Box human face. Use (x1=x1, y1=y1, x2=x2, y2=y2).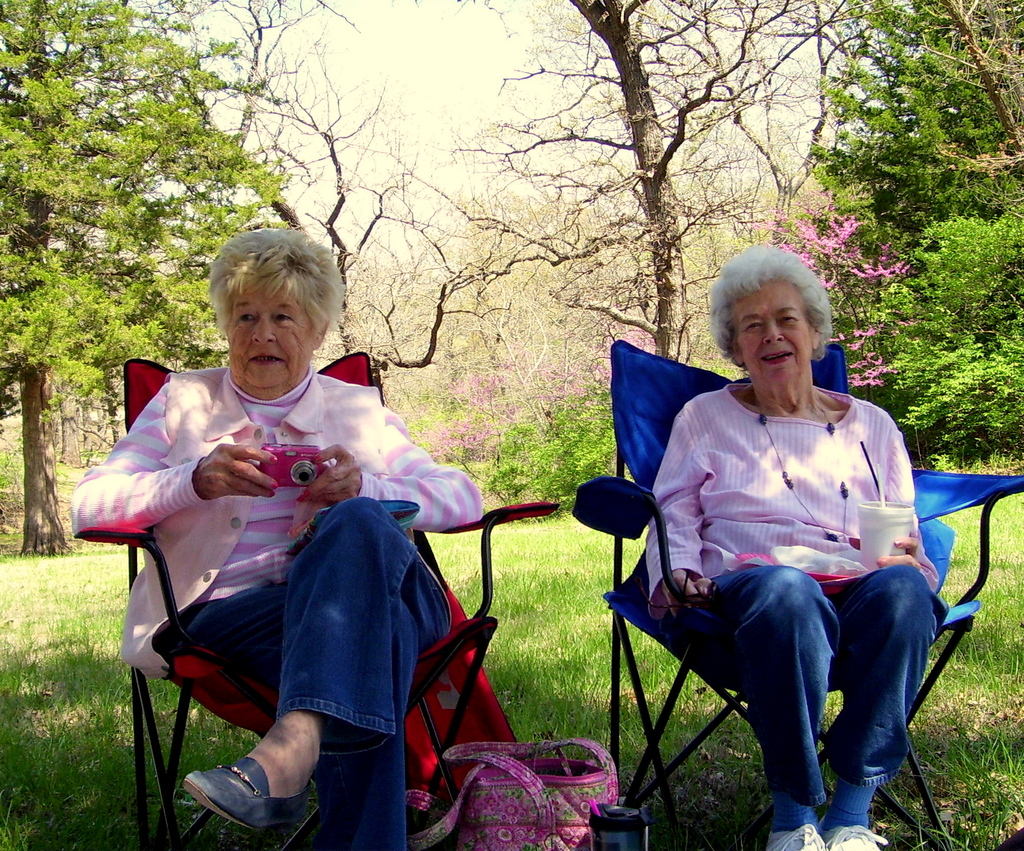
(x1=735, y1=280, x2=817, y2=385).
